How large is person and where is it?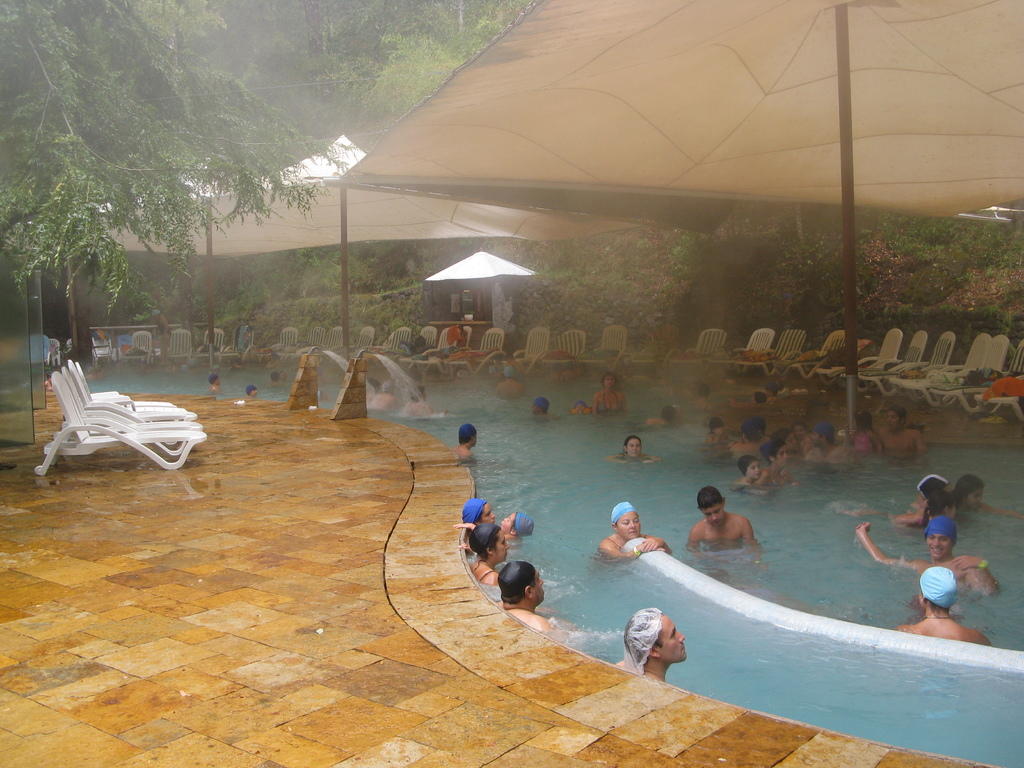
Bounding box: left=645, top=405, right=675, bottom=425.
